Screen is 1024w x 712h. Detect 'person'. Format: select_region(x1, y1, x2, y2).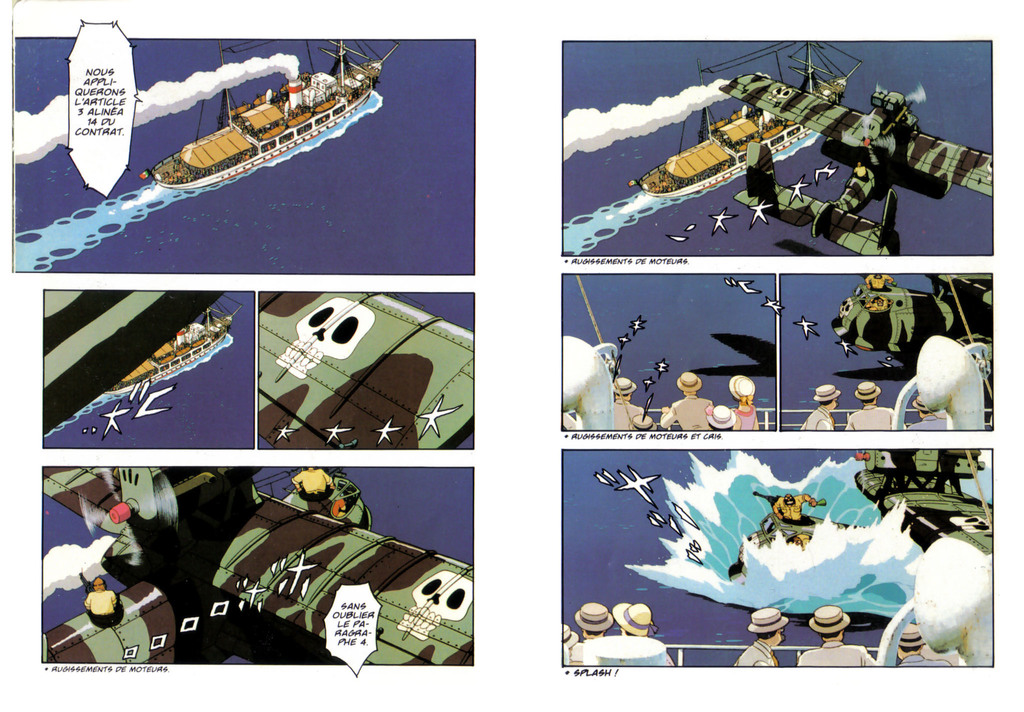
select_region(847, 384, 899, 433).
